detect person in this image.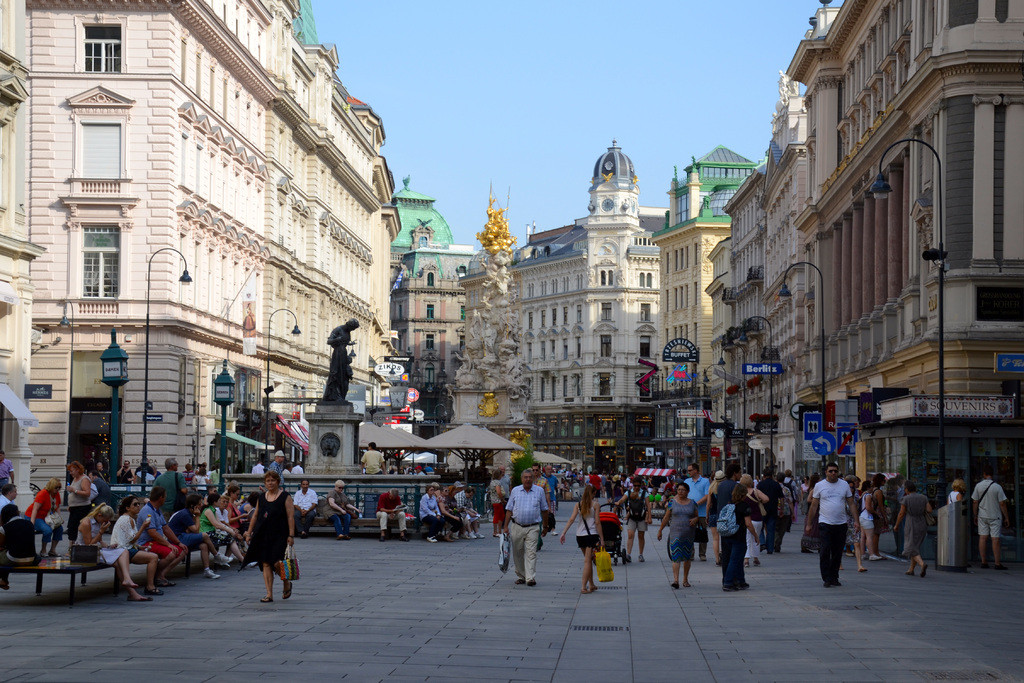
Detection: <box>236,466,289,600</box>.
